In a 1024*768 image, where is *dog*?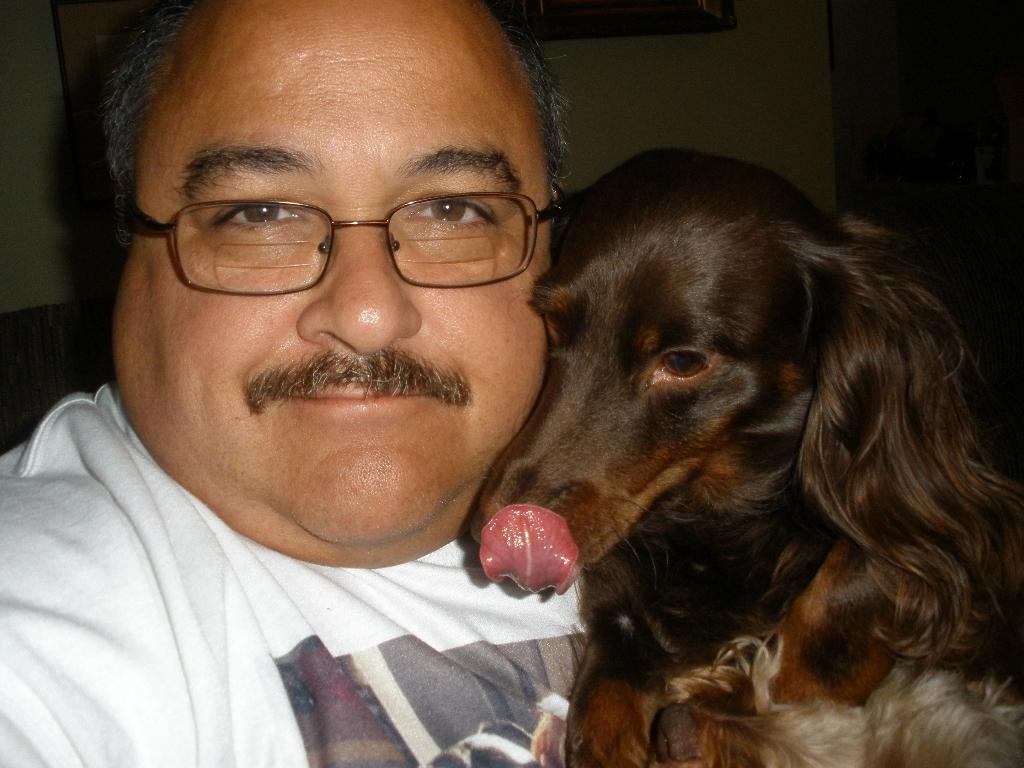
[x1=466, y1=147, x2=1023, y2=767].
